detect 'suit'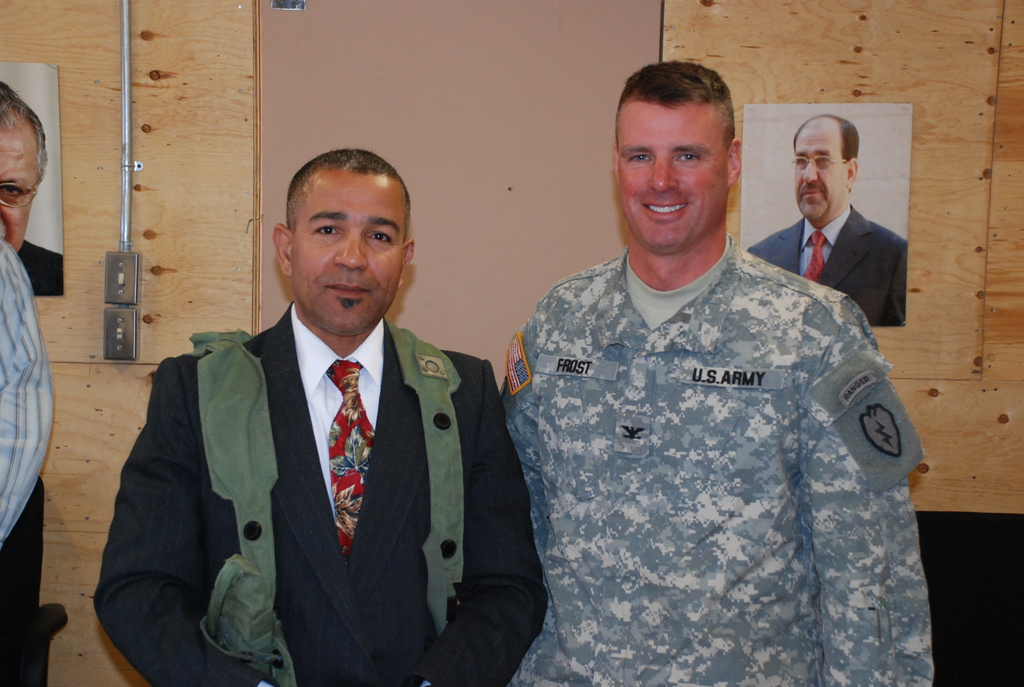
bbox(741, 206, 906, 329)
